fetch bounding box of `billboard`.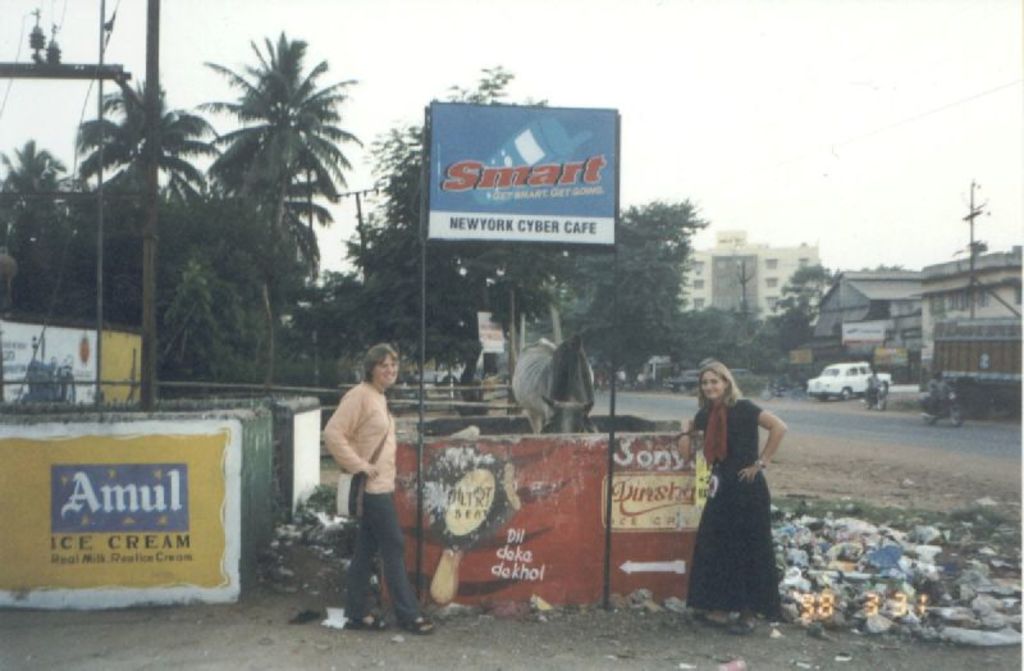
Bbox: crop(838, 319, 891, 348).
